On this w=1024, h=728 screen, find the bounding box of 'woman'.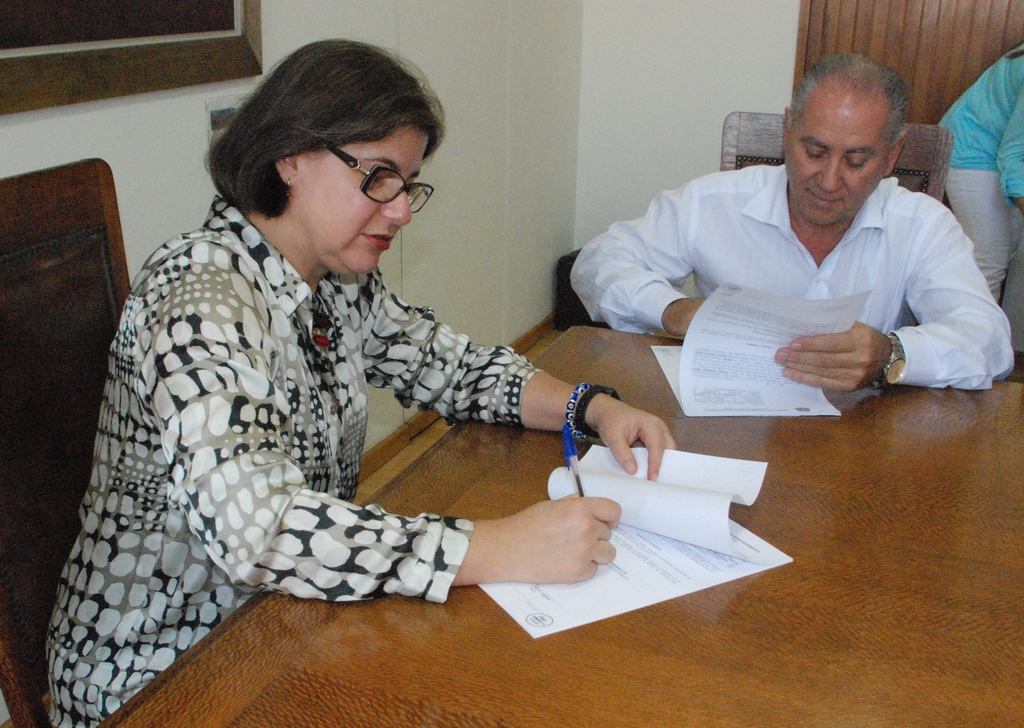
Bounding box: <bbox>72, 50, 641, 711</bbox>.
